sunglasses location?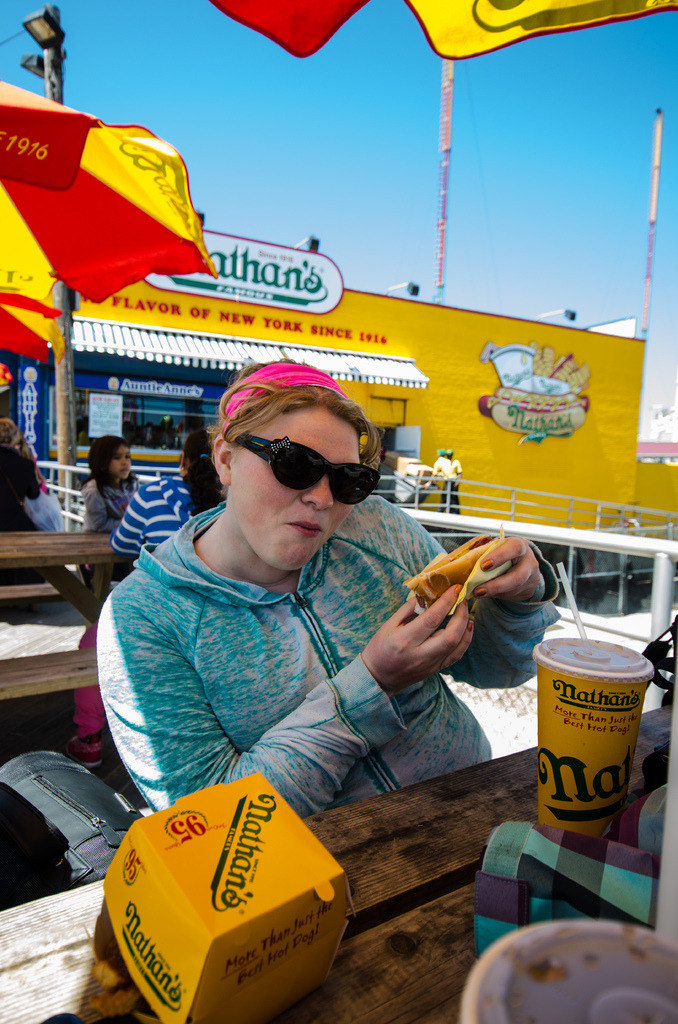
(230,436,378,502)
